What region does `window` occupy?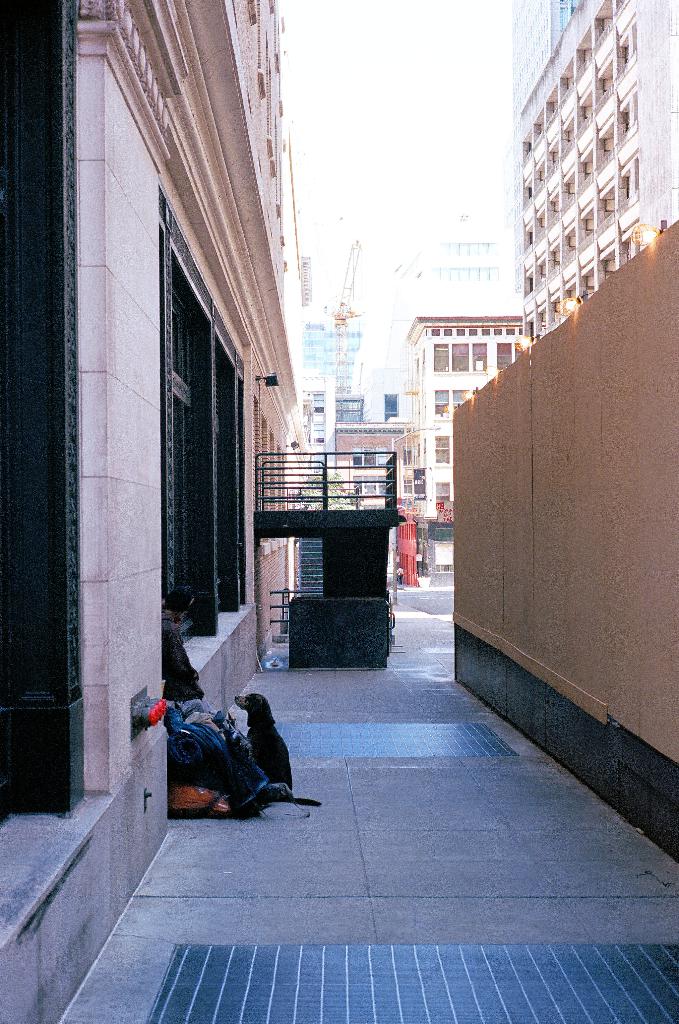
(468,329,477,336).
